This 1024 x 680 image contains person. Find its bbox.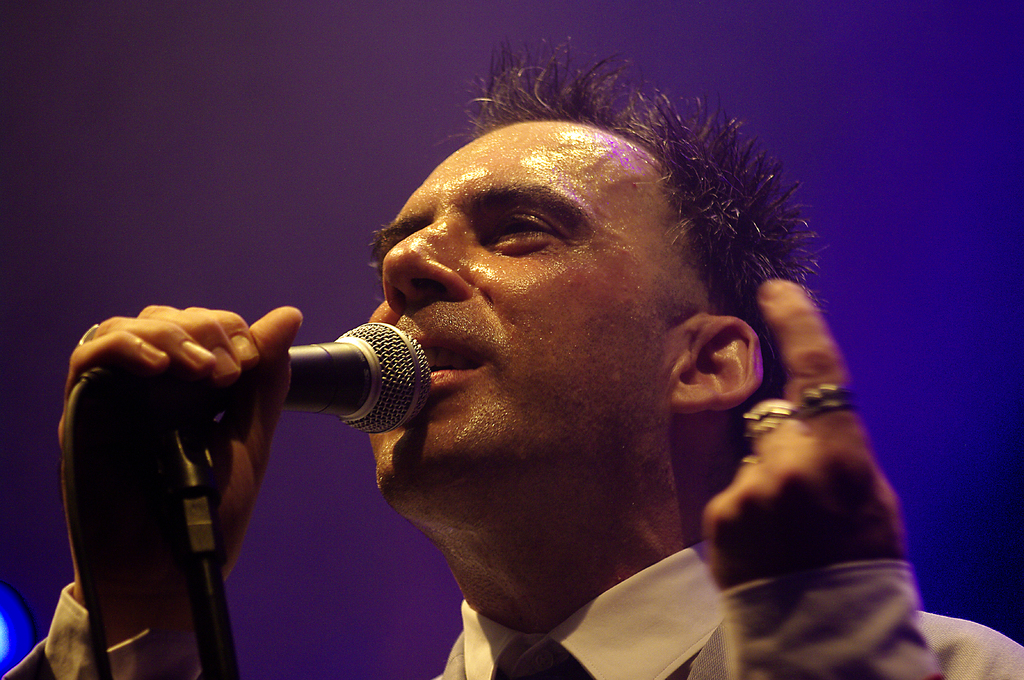
x1=92 y1=60 x2=900 y2=676.
